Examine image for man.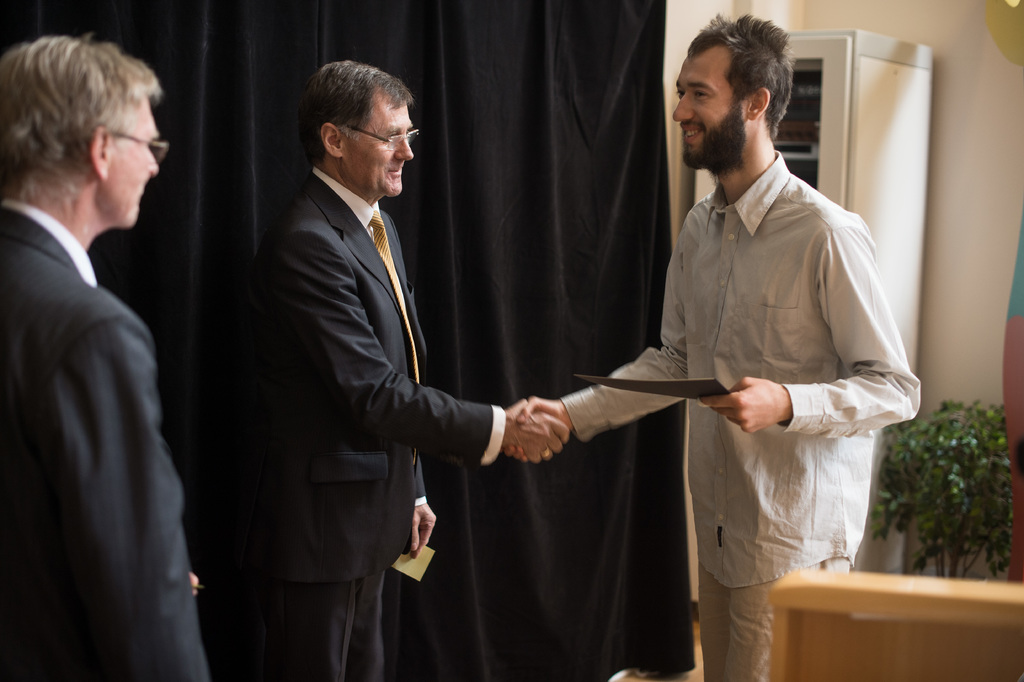
Examination result: [248,55,568,681].
